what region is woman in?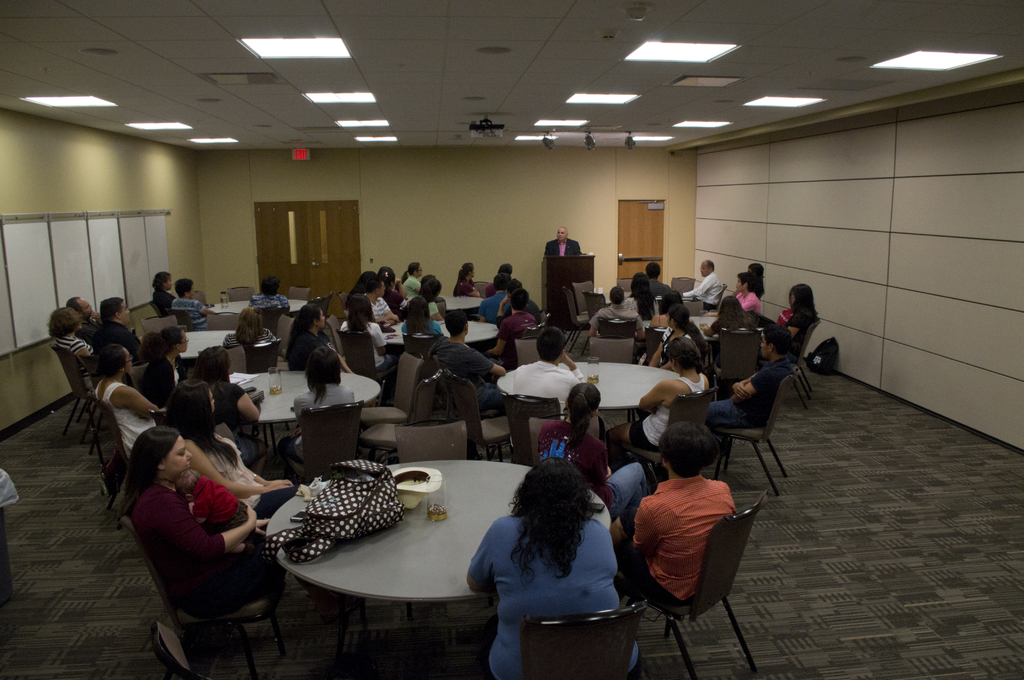
(left=605, top=335, right=715, bottom=461).
